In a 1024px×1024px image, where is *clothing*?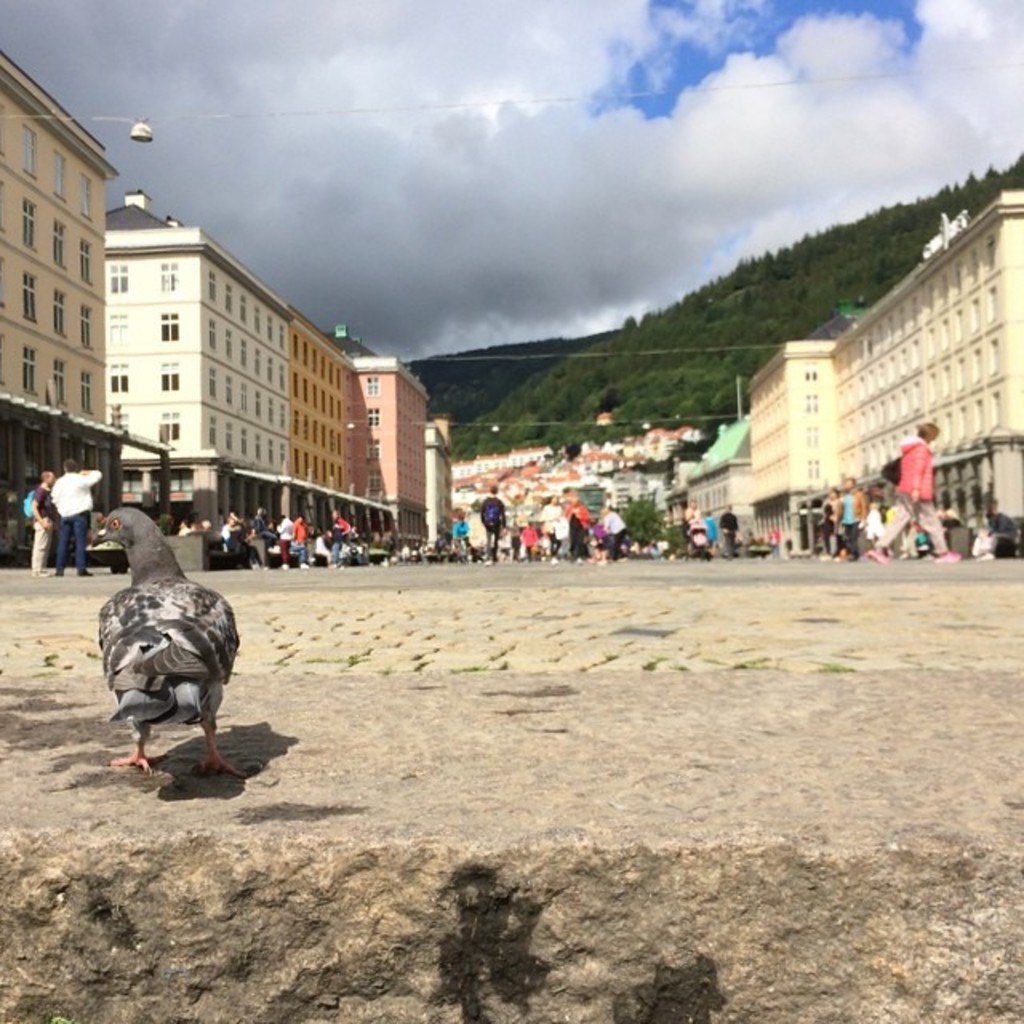
{"left": 50, "top": 469, "right": 99, "bottom": 574}.
